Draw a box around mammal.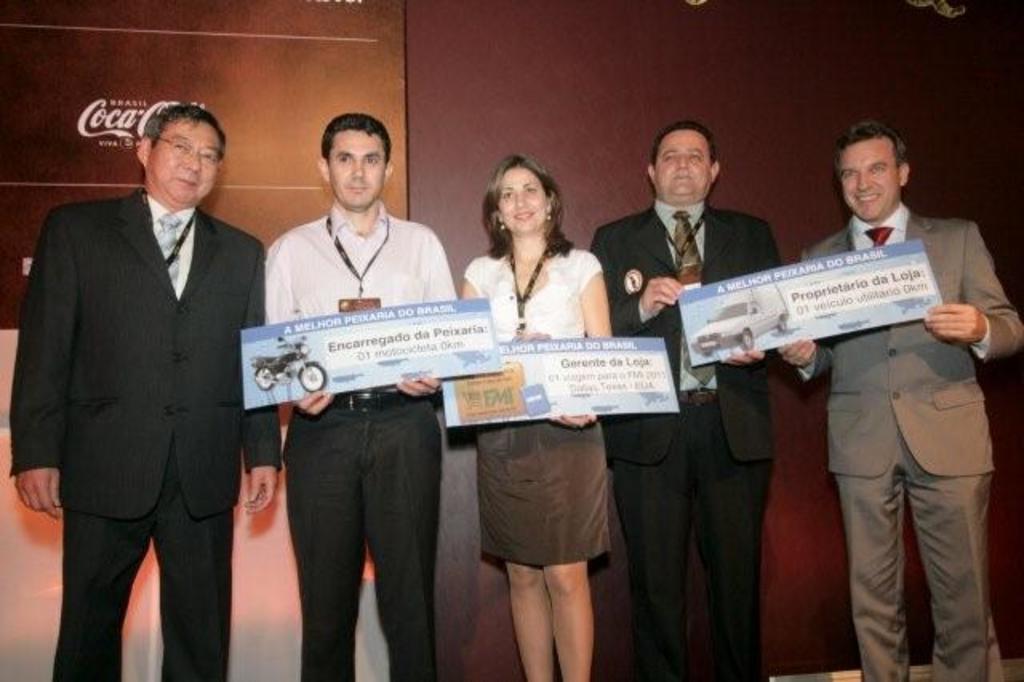
{"left": 459, "top": 155, "right": 610, "bottom": 680}.
